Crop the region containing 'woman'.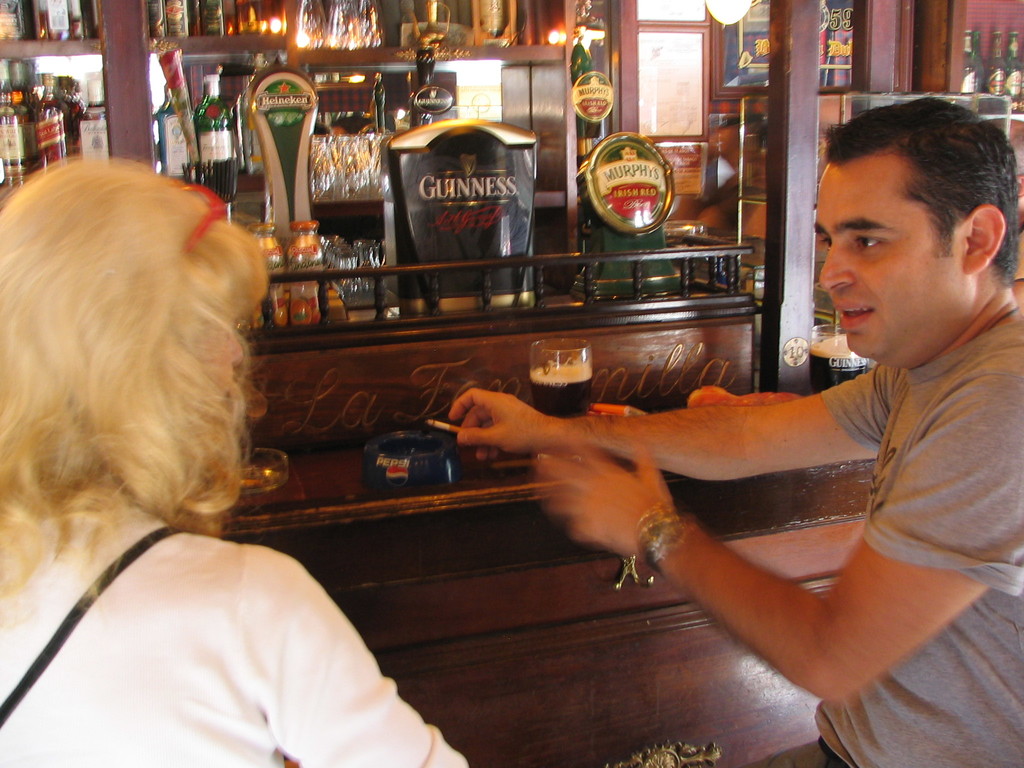
Crop region: <box>0,141,342,736</box>.
